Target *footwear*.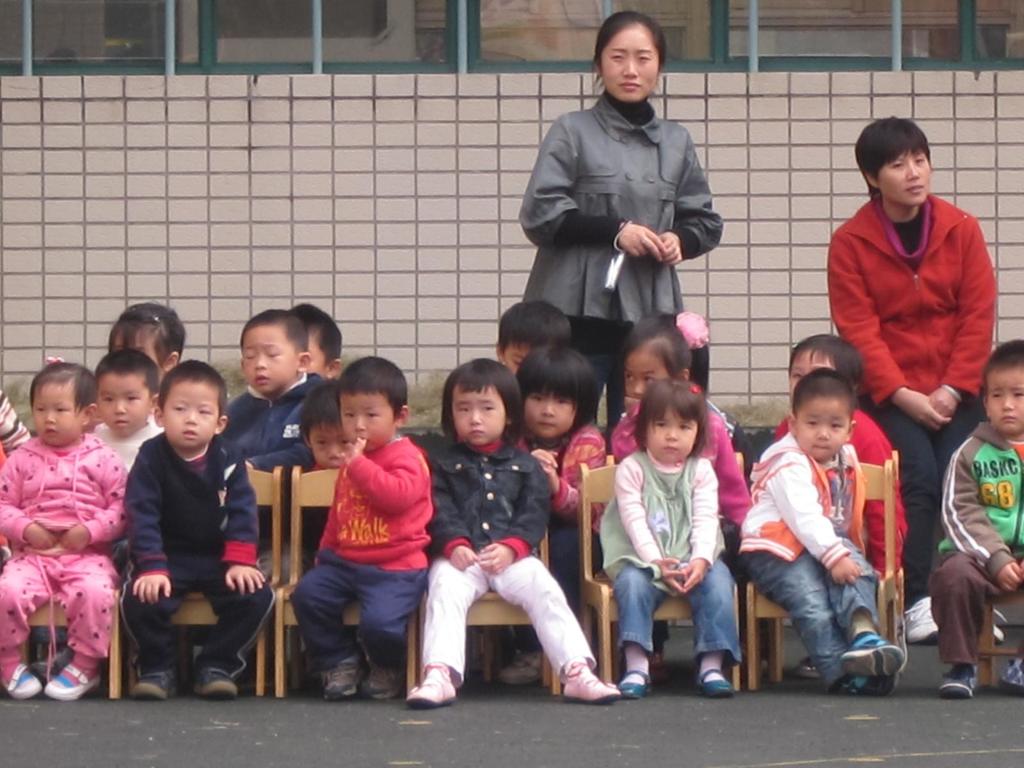
Target region: [186,655,241,699].
